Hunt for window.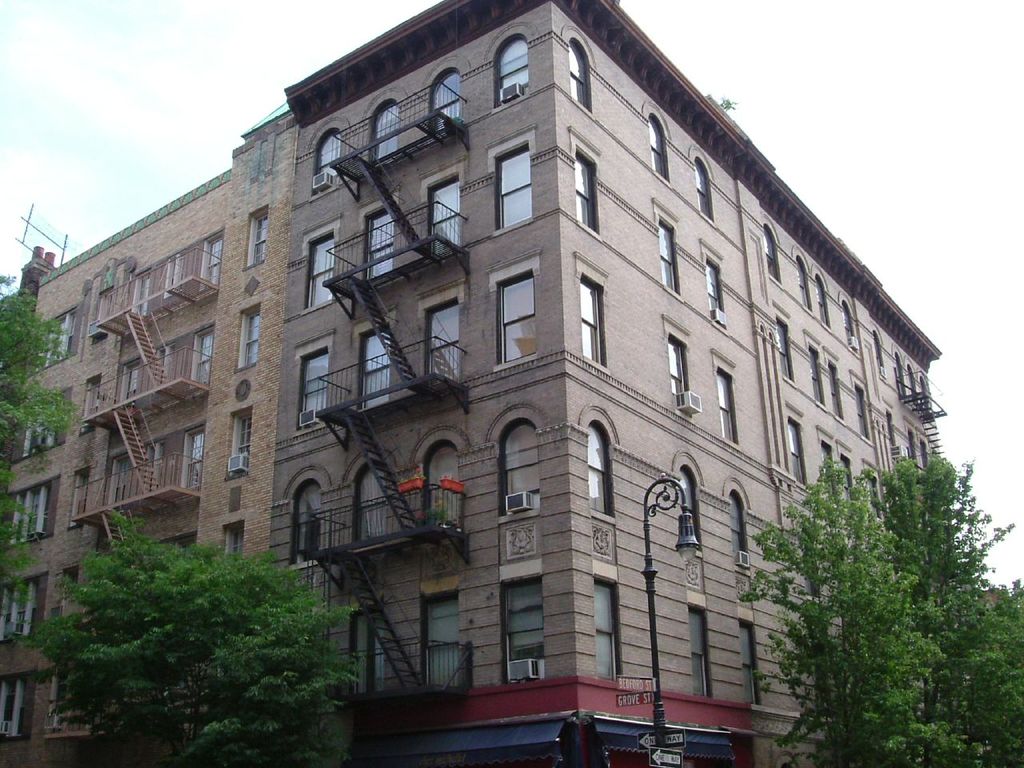
Hunted down at bbox=(66, 472, 88, 538).
